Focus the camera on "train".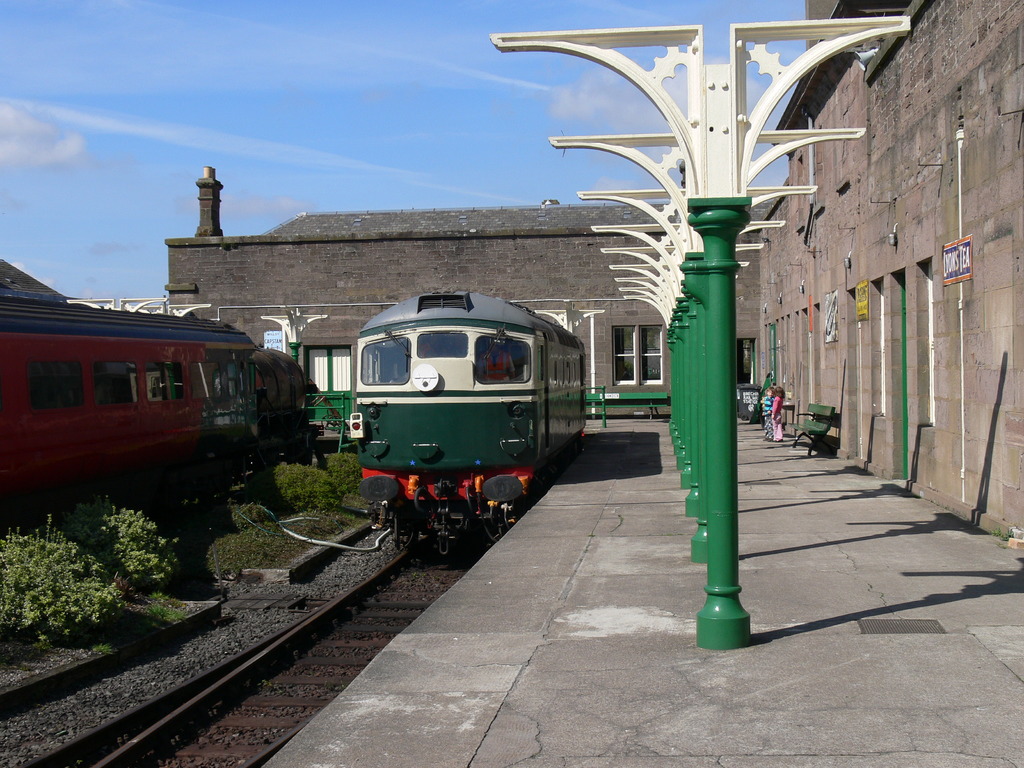
Focus region: region(346, 294, 582, 563).
